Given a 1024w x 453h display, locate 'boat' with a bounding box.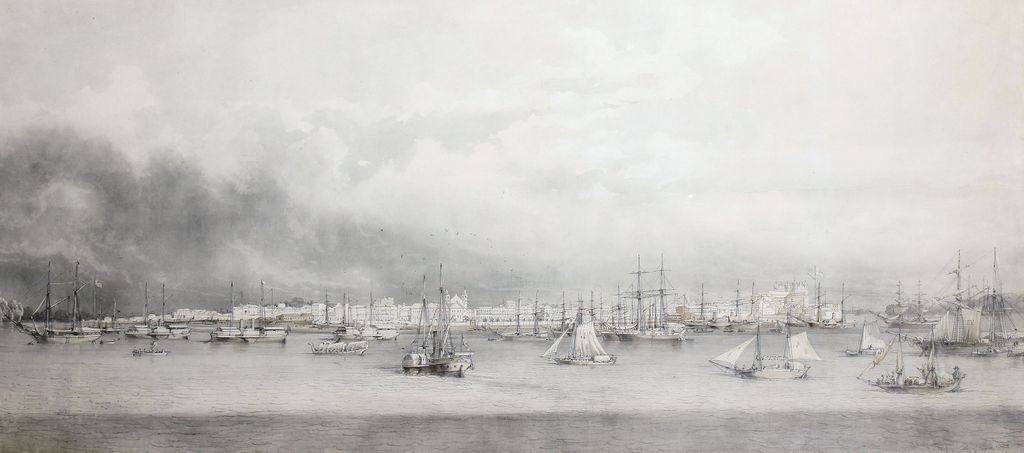
Located: bbox(337, 293, 359, 341).
